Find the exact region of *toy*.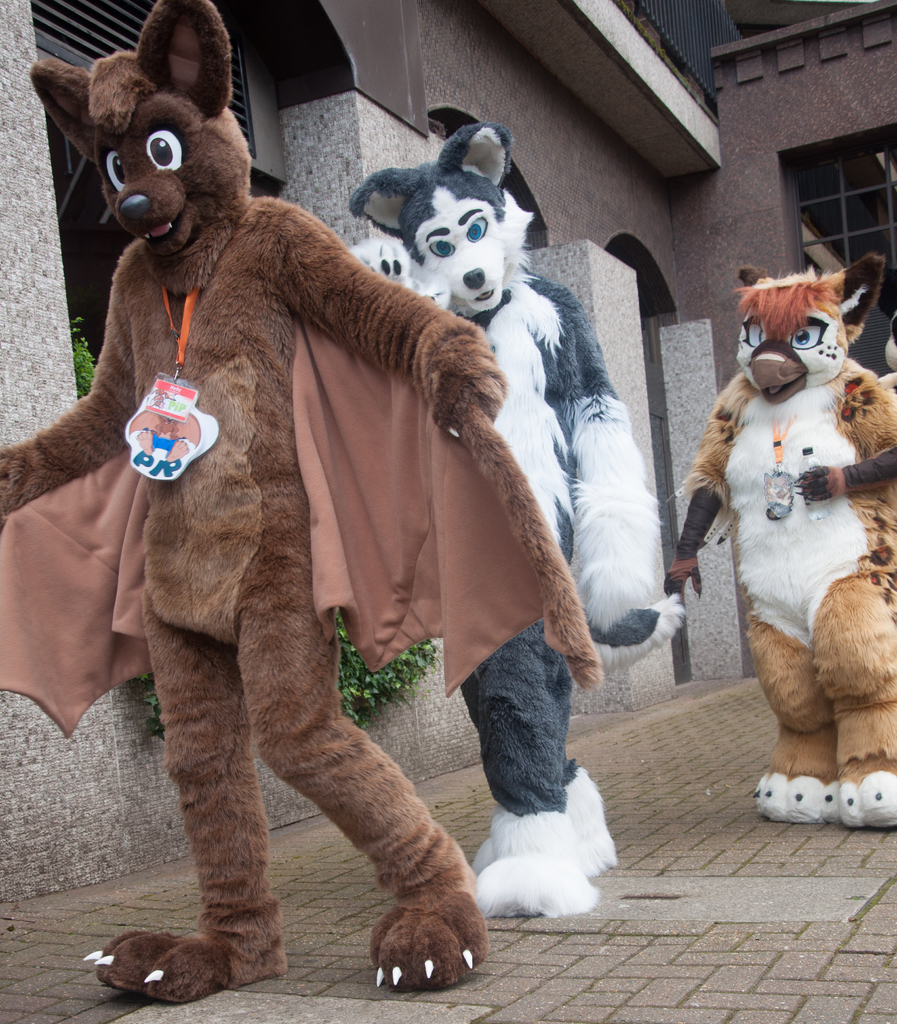
Exact region: x1=648, y1=269, x2=896, y2=825.
